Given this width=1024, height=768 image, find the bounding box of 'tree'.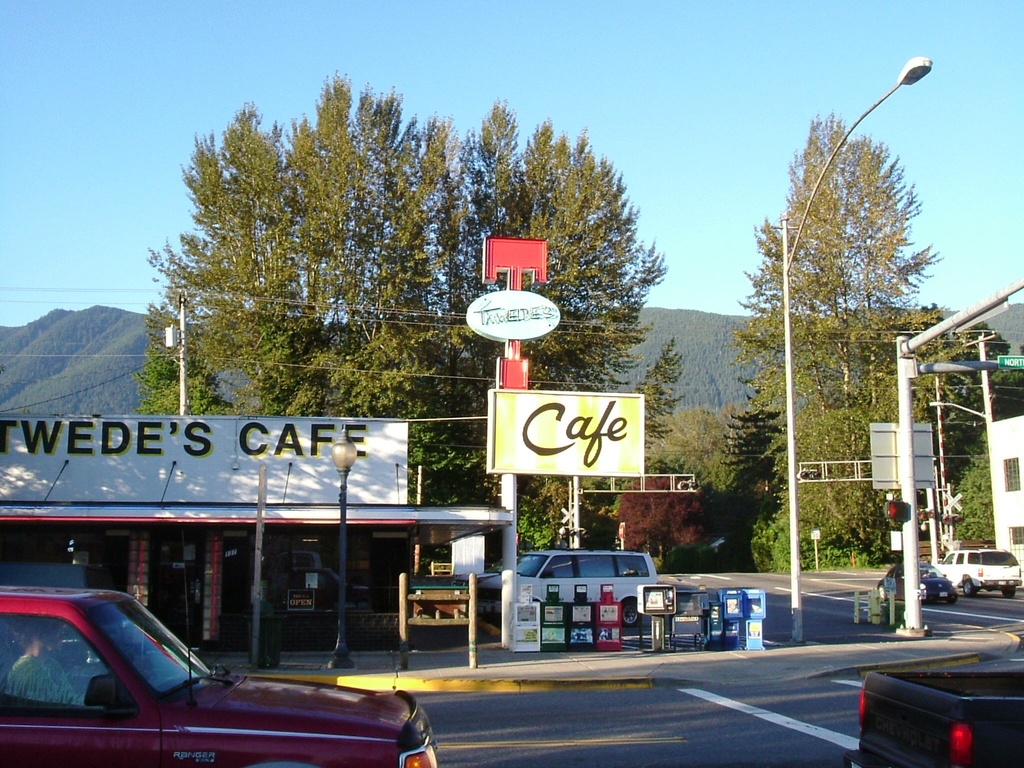
BBox(627, 336, 678, 470).
